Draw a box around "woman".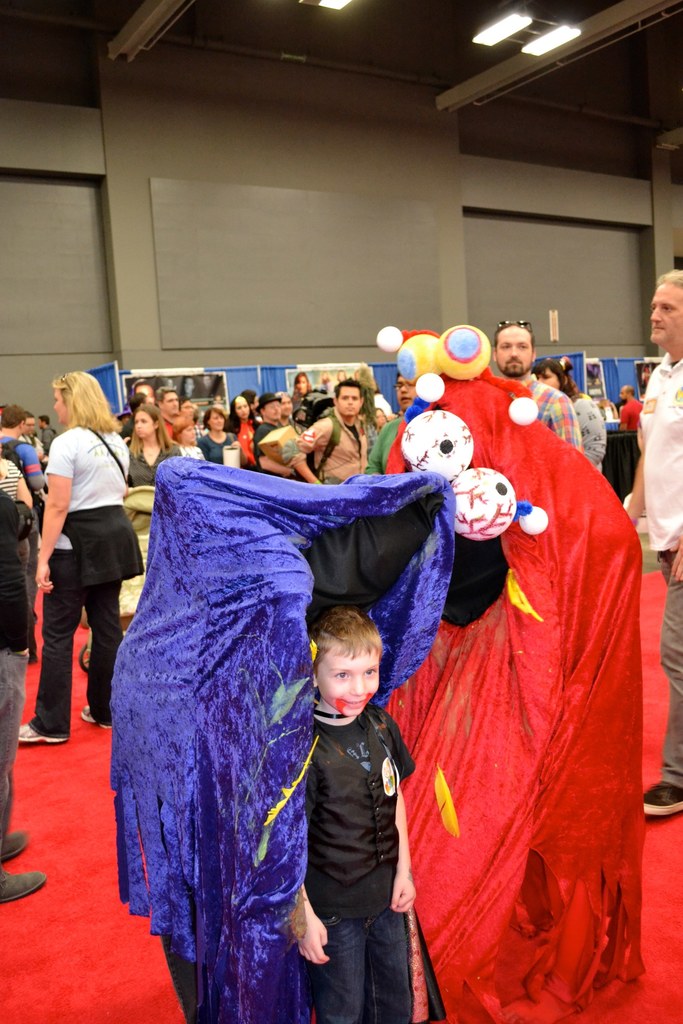
x1=17 y1=370 x2=145 y2=756.
